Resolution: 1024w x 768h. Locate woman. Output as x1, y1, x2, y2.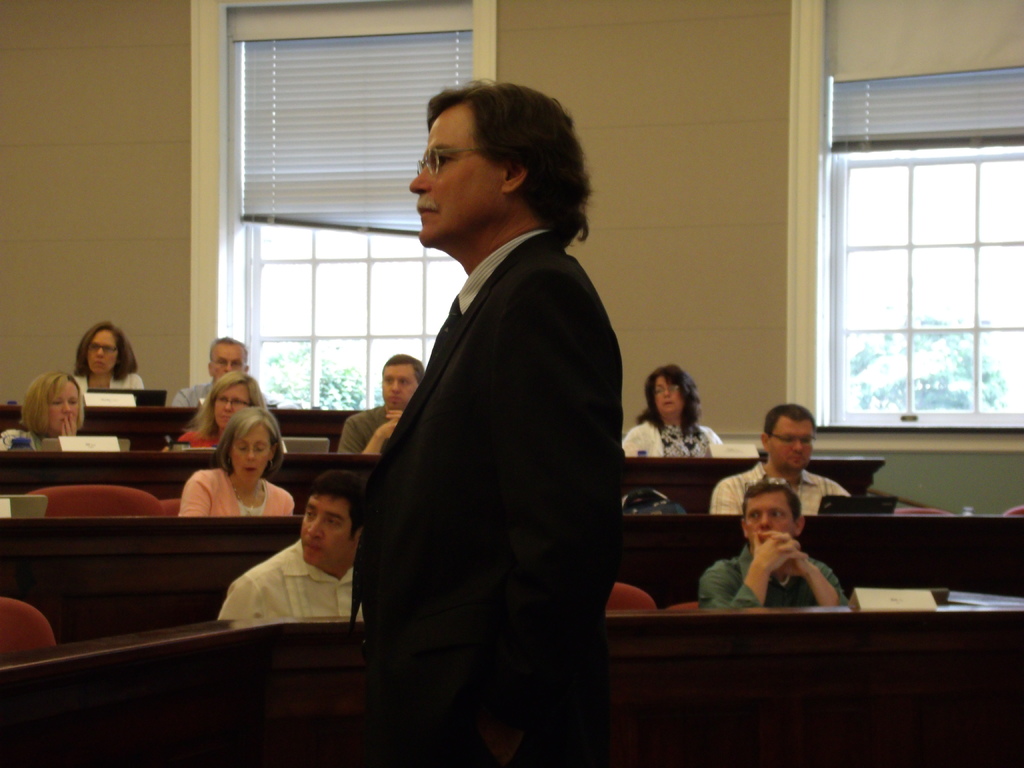
1, 367, 96, 454.
